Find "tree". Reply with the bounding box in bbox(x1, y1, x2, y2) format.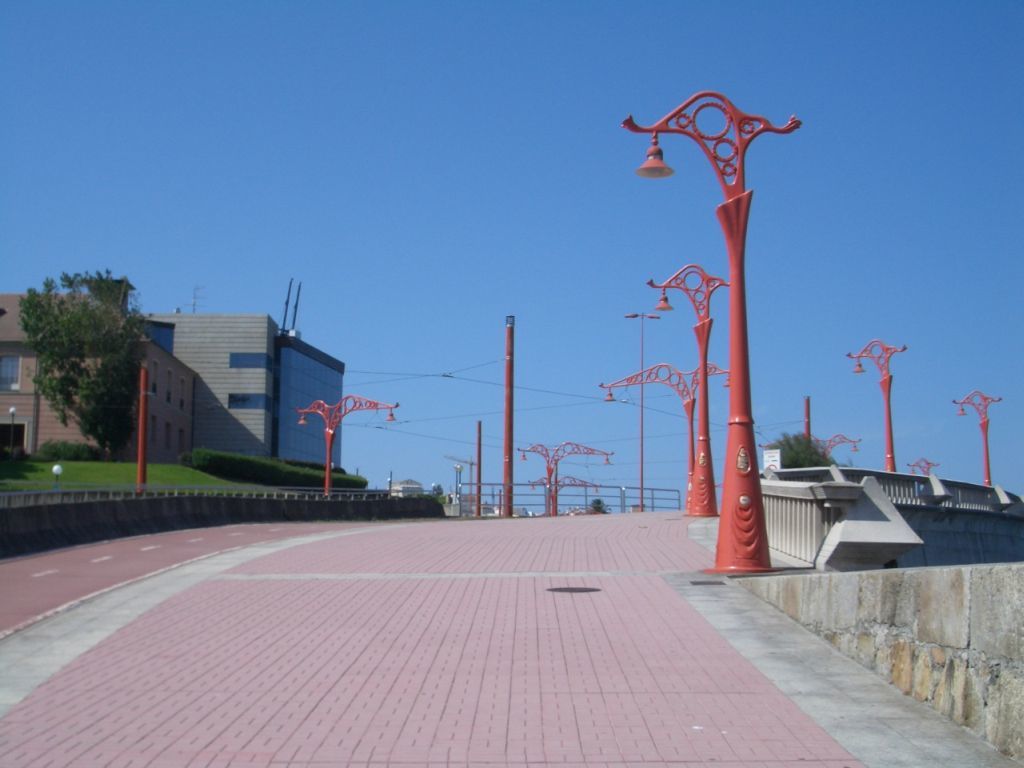
bbox(767, 432, 839, 471).
